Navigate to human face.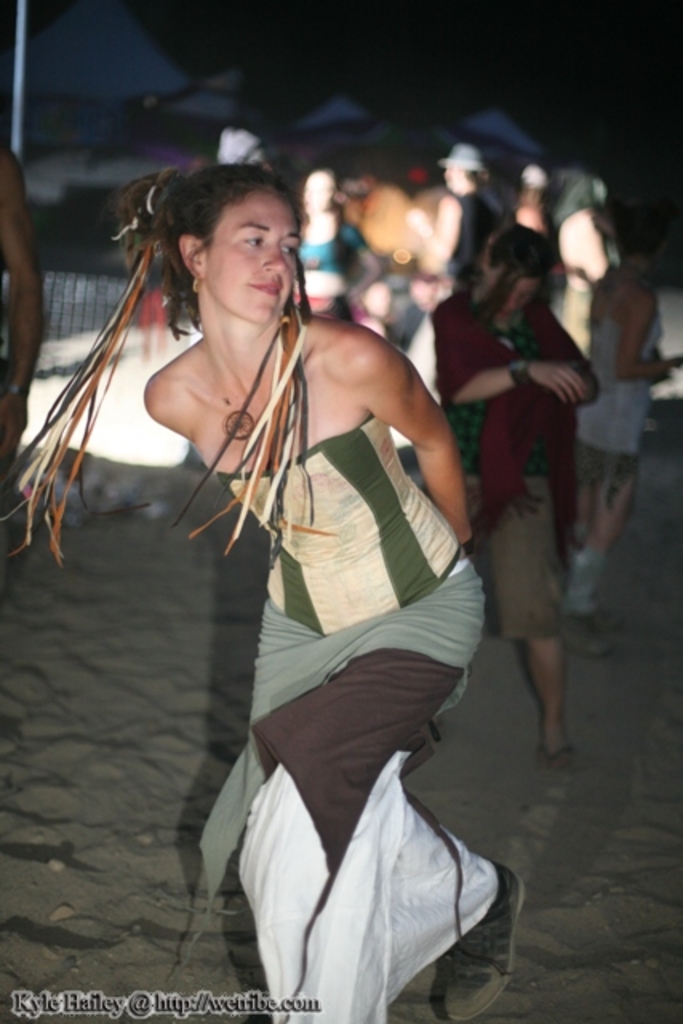
Navigation target: Rect(203, 186, 302, 334).
